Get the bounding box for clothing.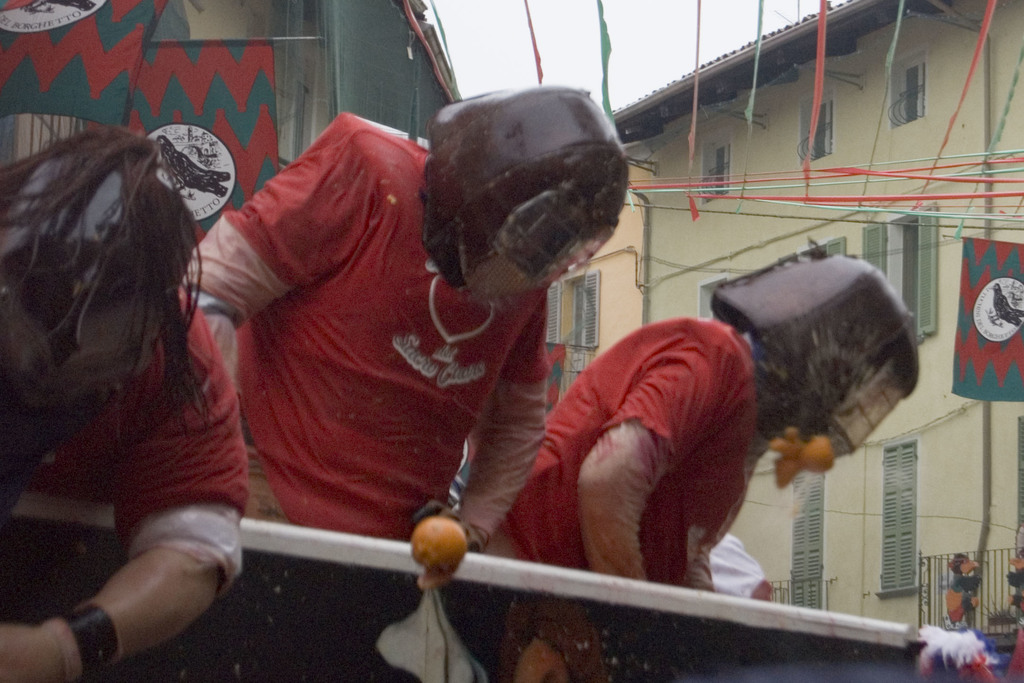
481 304 760 607.
